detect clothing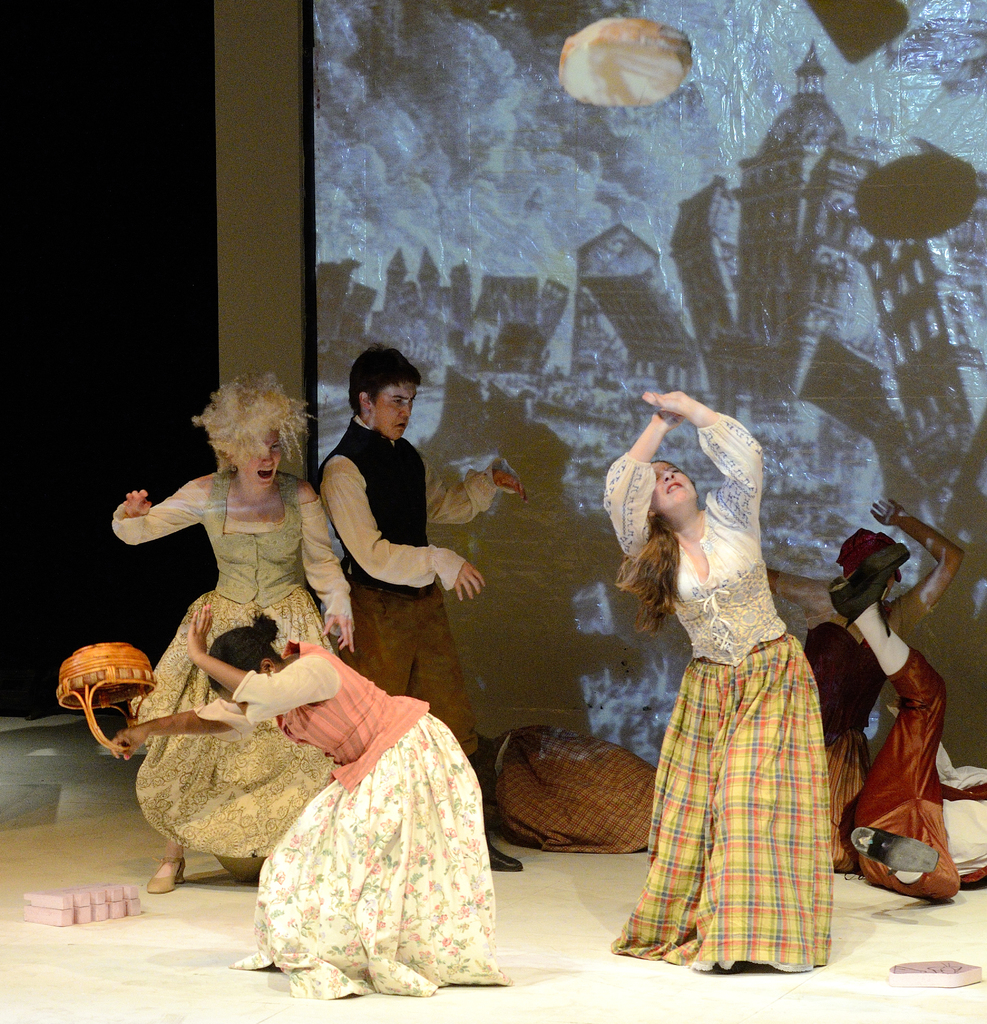
bbox=[109, 475, 351, 861]
